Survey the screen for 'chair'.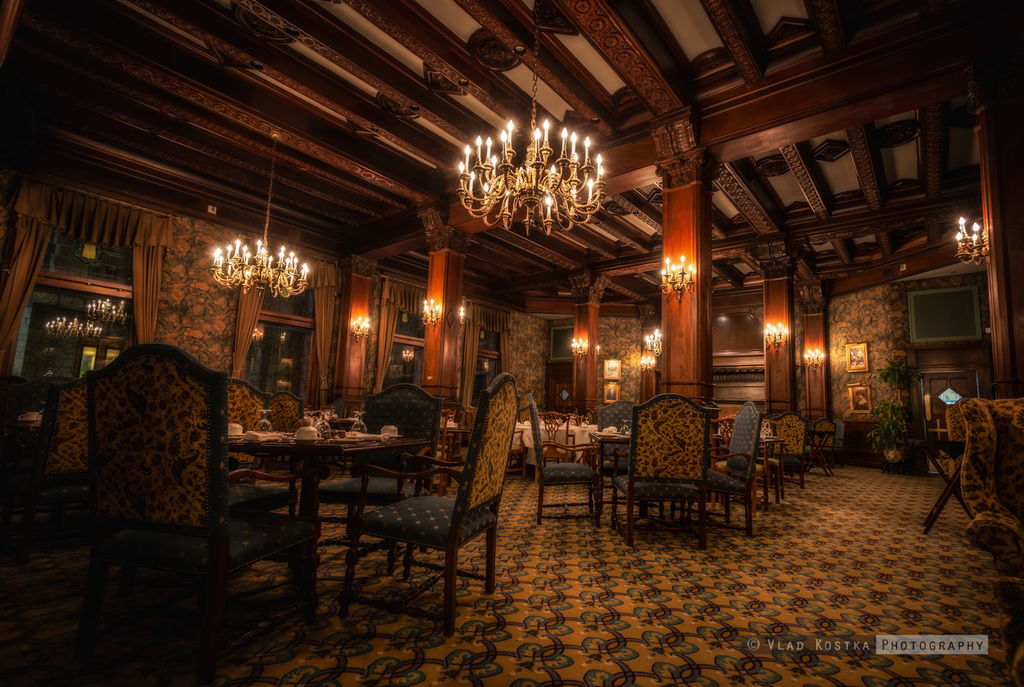
Survey found: <bbox>811, 413, 837, 471</bbox>.
